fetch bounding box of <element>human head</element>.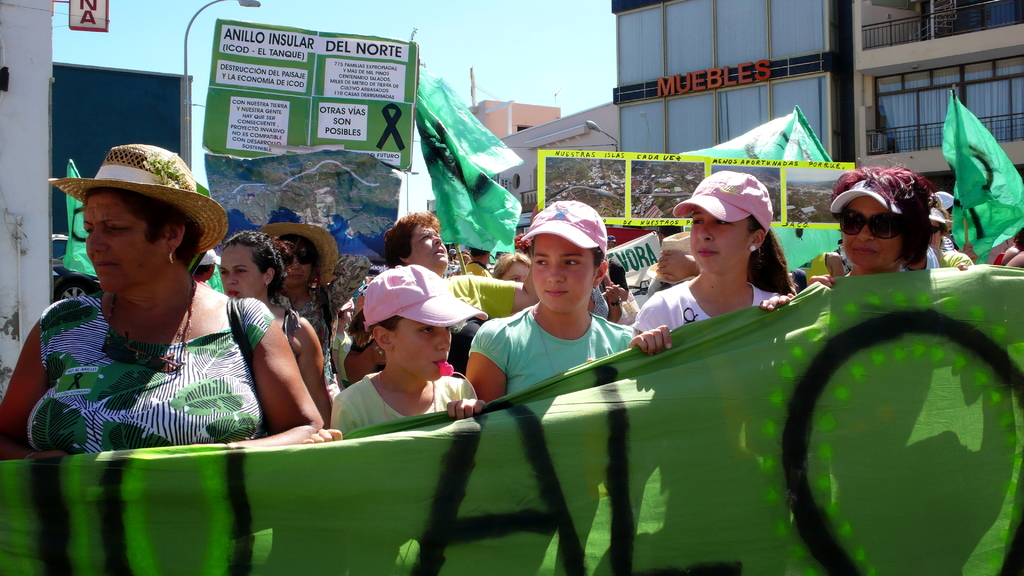
Bbox: 365, 264, 452, 381.
